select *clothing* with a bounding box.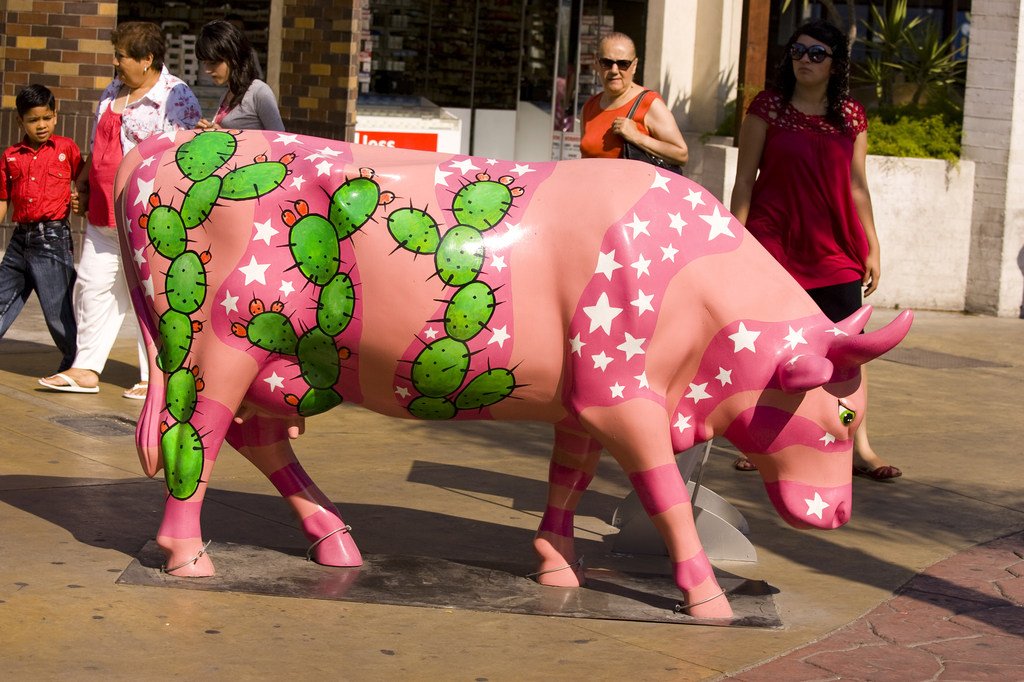
pyautogui.locateOnScreen(575, 95, 667, 157).
